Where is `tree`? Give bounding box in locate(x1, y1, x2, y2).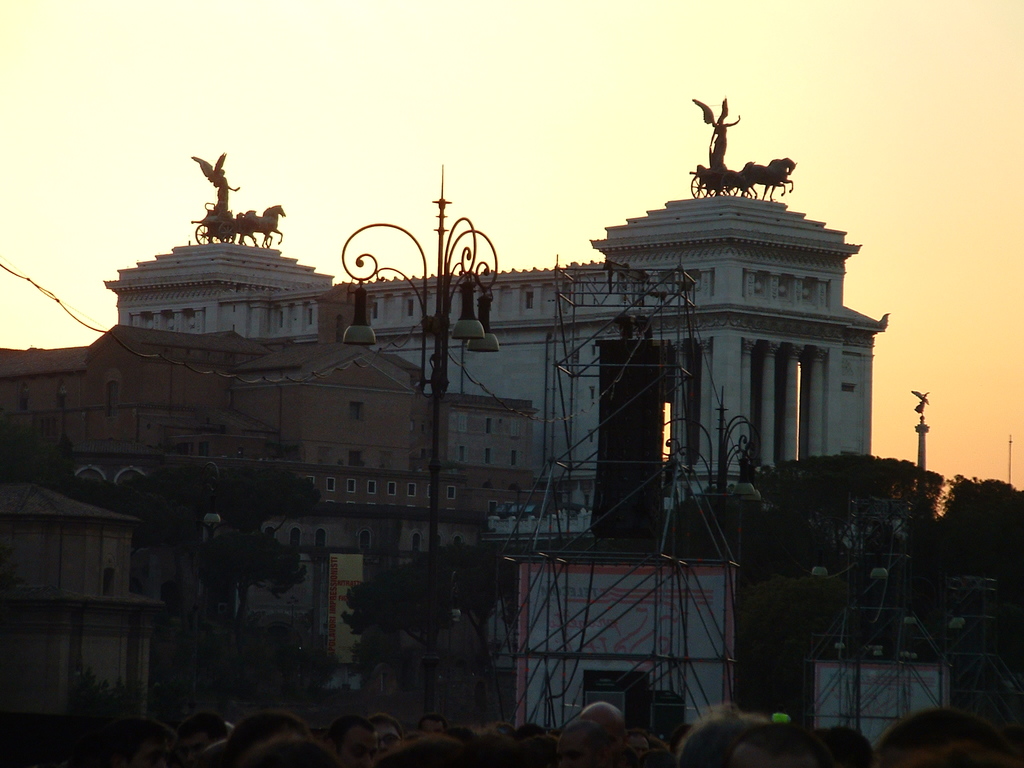
locate(925, 477, 1019, 581).
